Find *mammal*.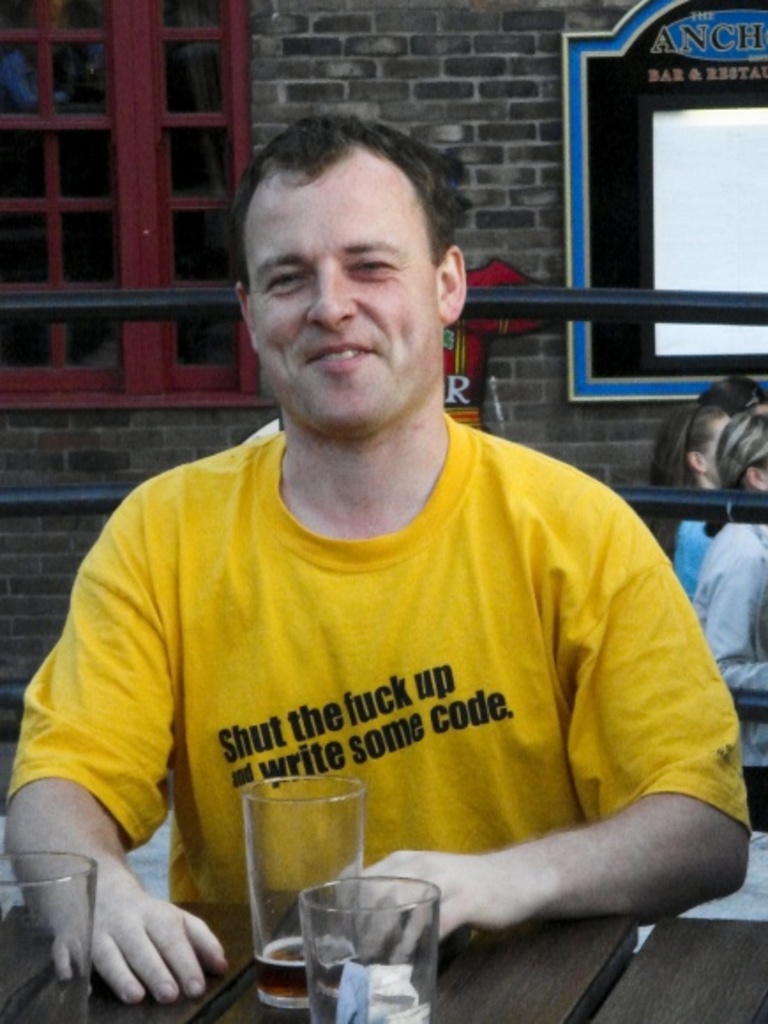
detection(701, 367, 766, 424).
